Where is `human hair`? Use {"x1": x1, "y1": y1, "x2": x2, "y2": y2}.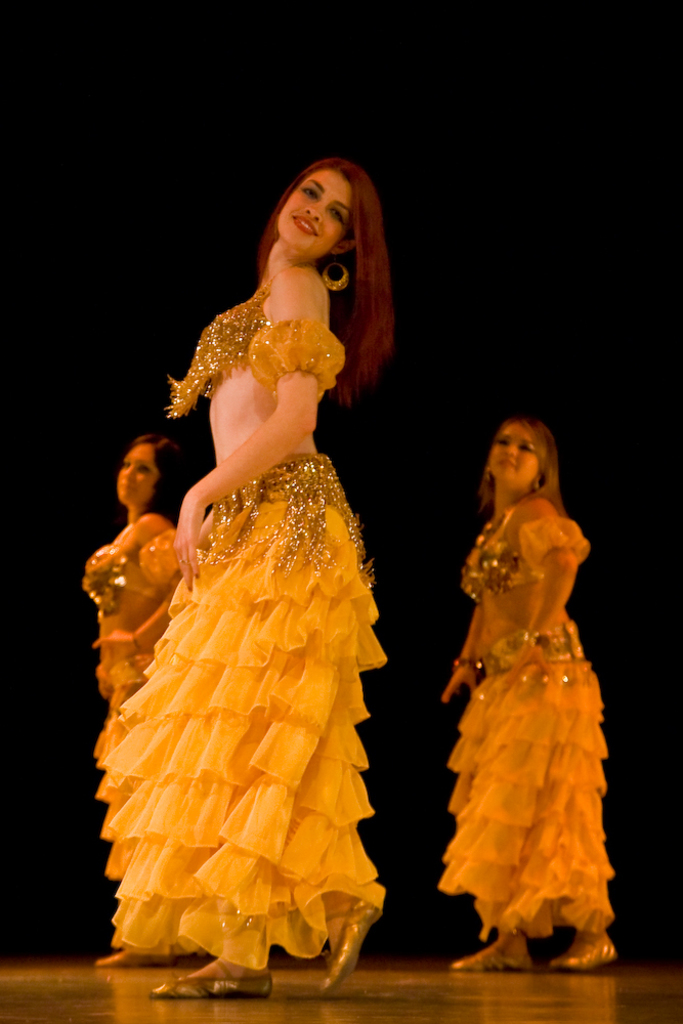
{"x1": 243, "y1": 154, "x2": 383, "y2": 394}.
